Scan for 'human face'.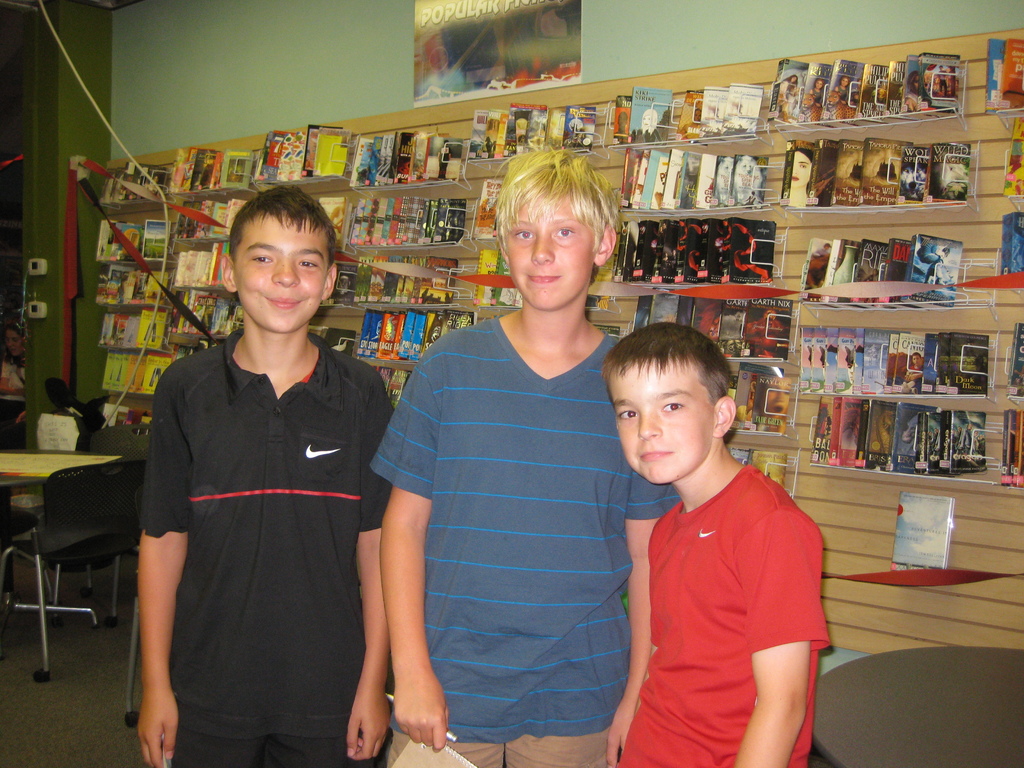
Scan result: [left=235, top=216, right=332, bottom=331].
